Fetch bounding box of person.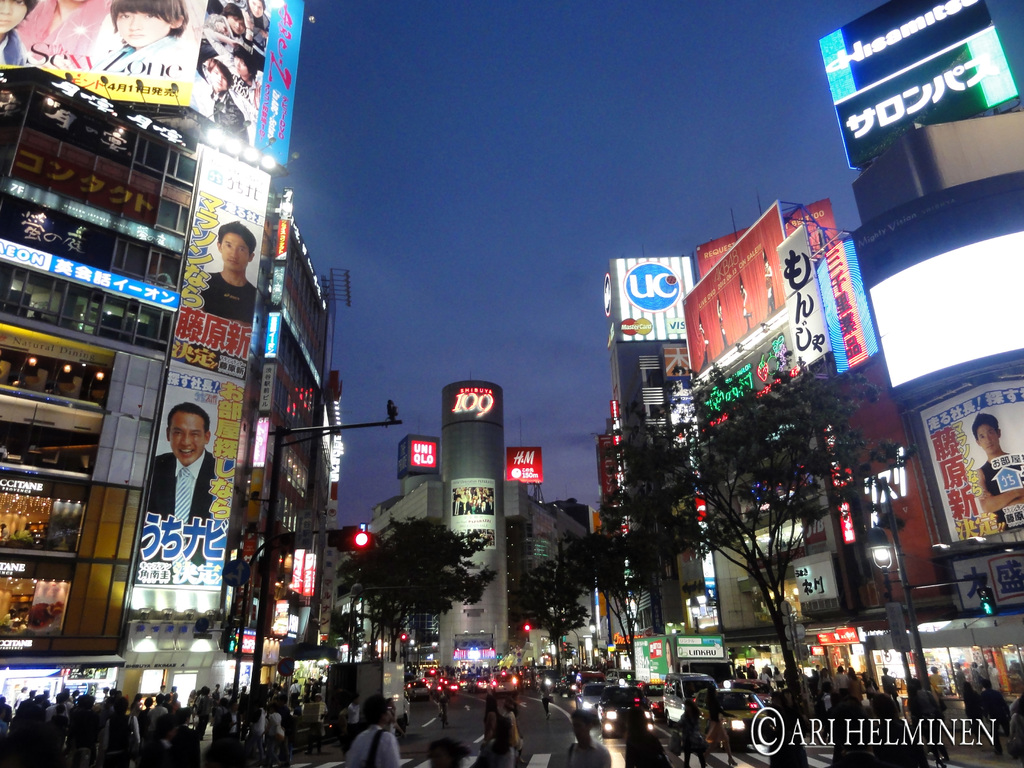
Bbox: <region>226, 45, 261, 147</region>.
